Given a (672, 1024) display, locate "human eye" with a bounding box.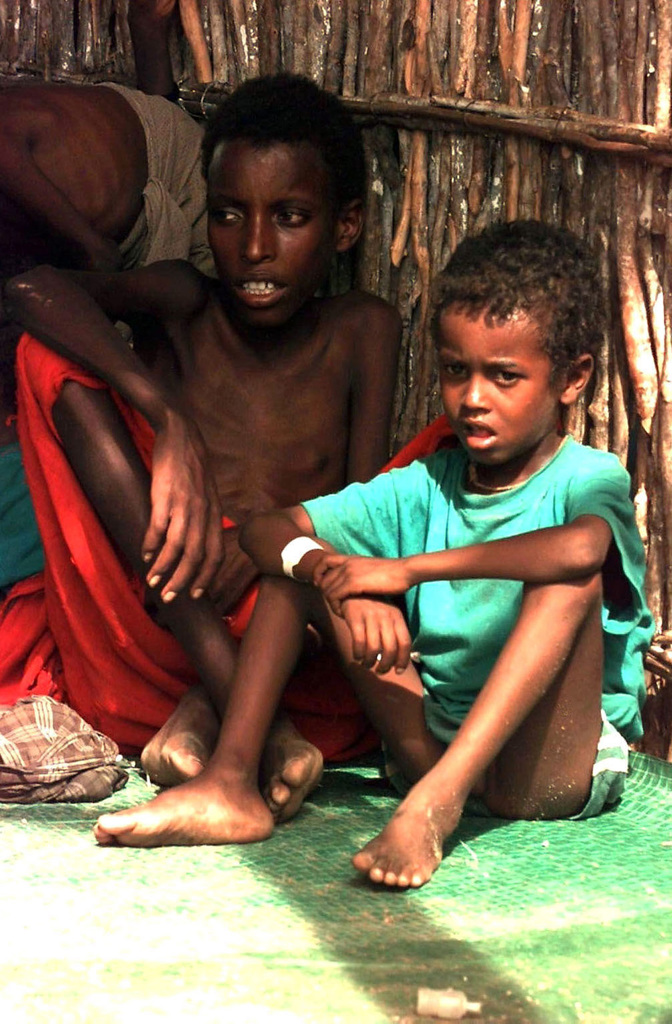
Located: 488, 368, 522, 390.
